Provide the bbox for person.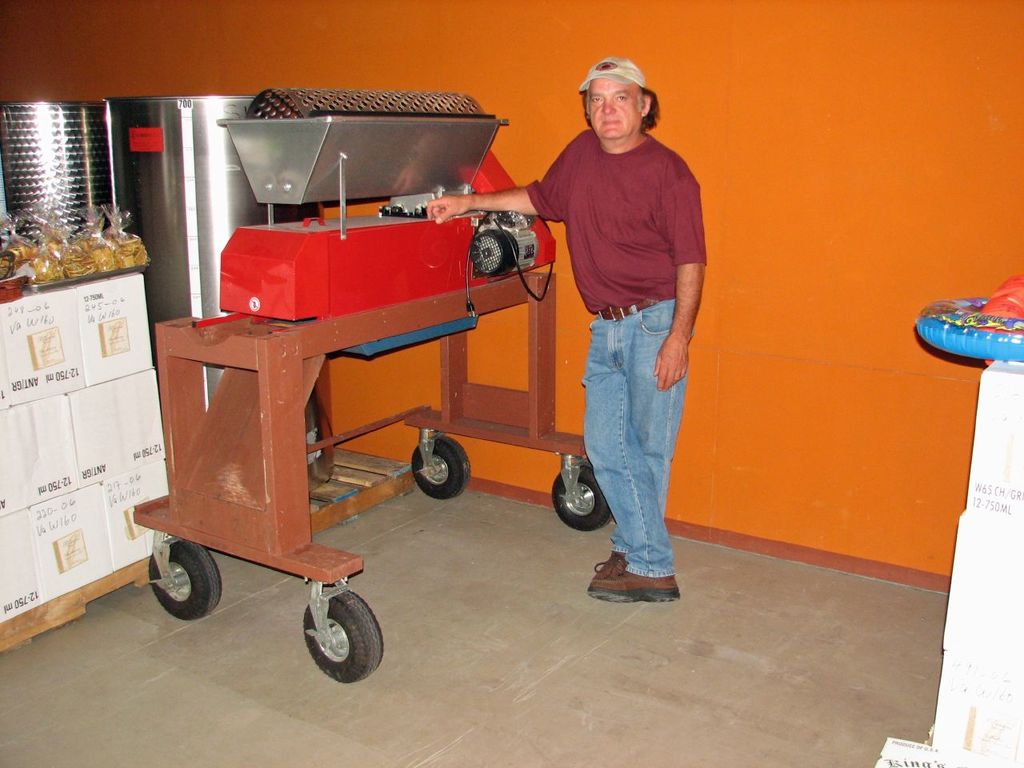
[x1=426, y1=62, x2=706, y2=604].
